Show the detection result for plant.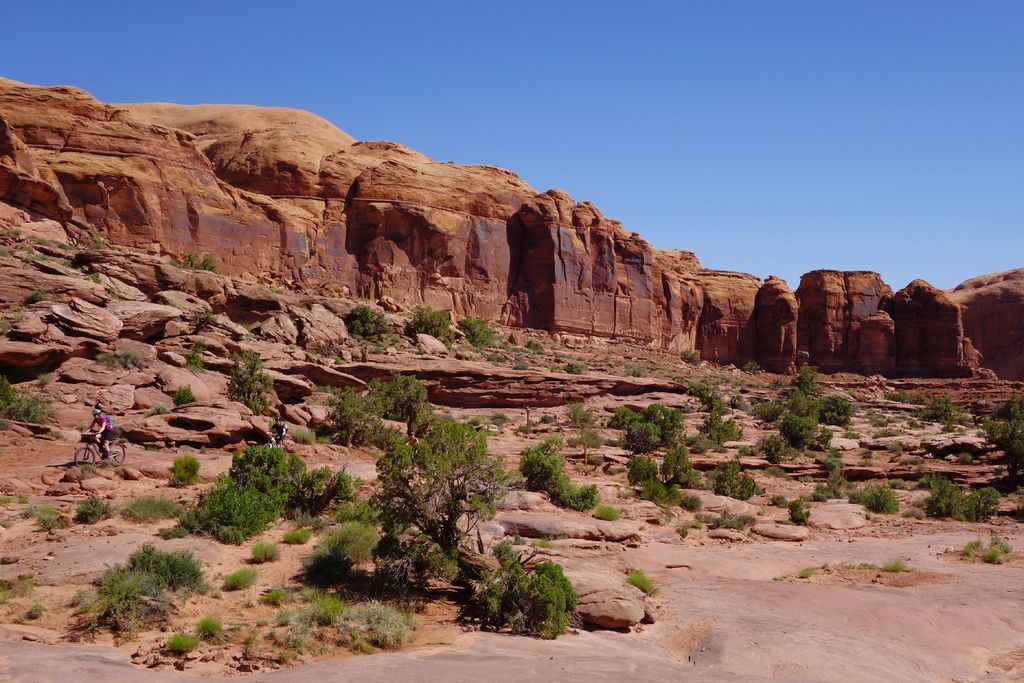
pyautogui.locateOnScreen(621, 572, 666, 610).
